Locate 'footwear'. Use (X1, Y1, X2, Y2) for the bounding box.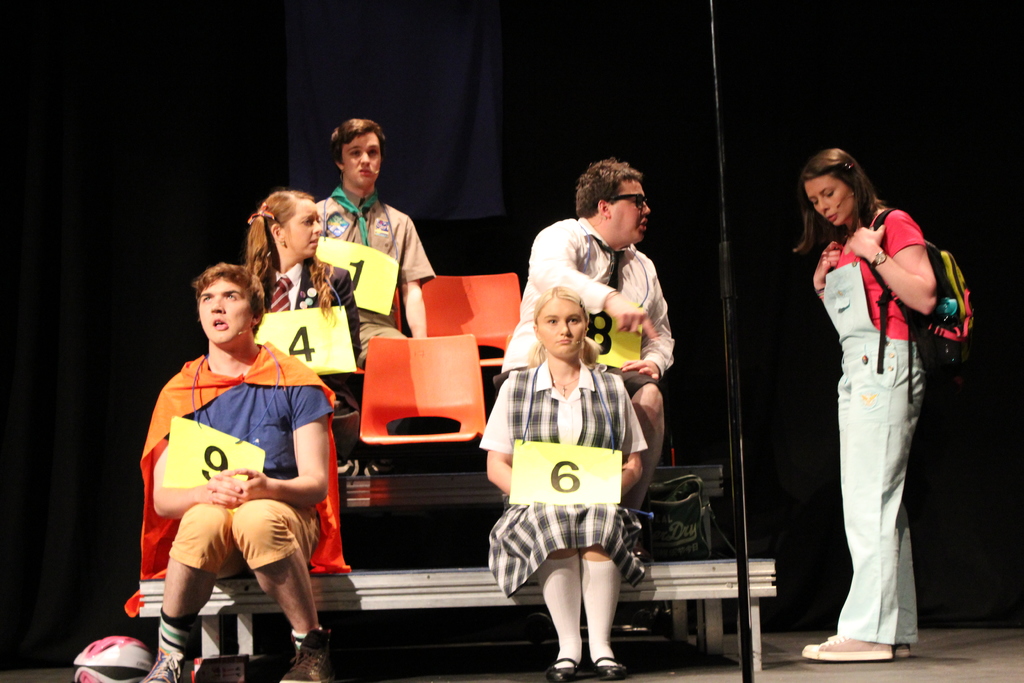
(802, 632, 887, 663).
